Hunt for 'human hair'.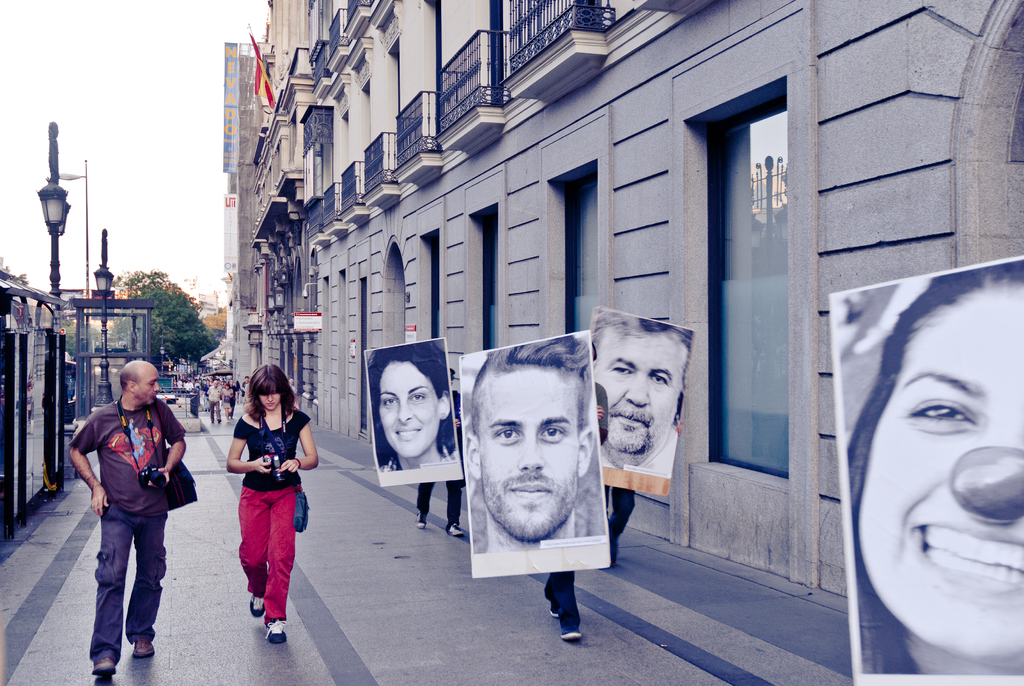
Hunted down at <region>591, 307, 691, 399</region>.
